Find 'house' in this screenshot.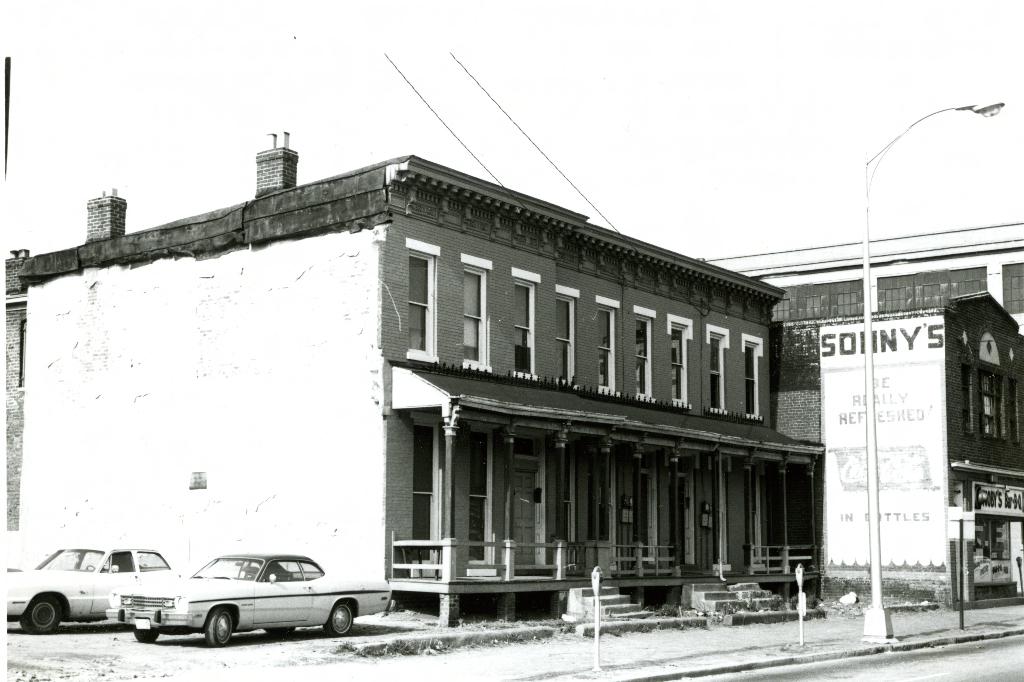
The bounding box for 'house' is bbox=[15, 129, 828, 622].
